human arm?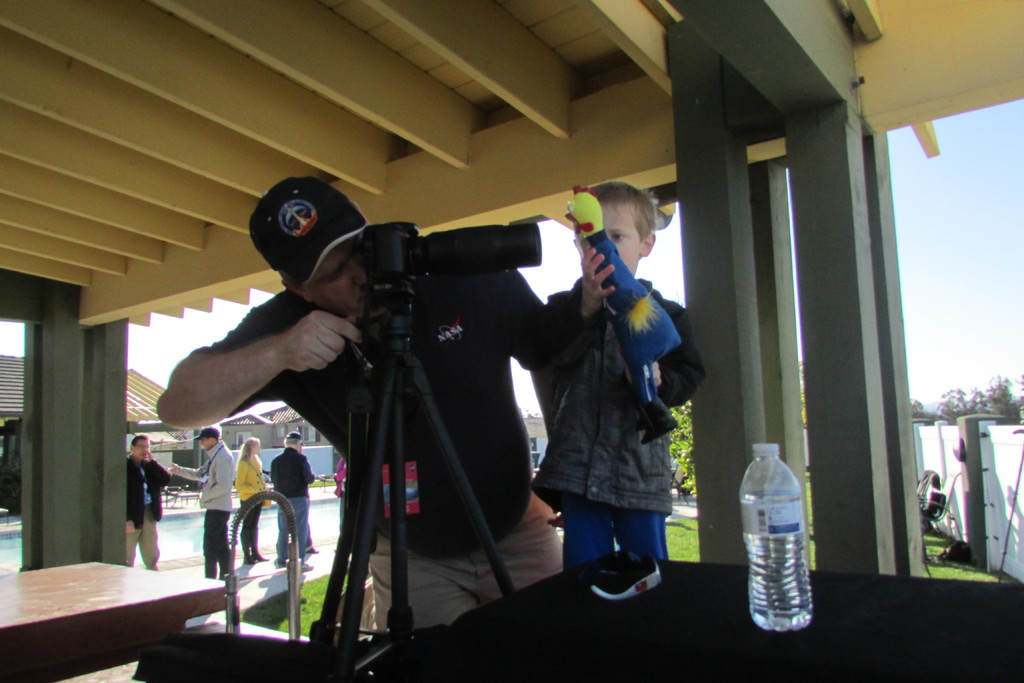
region(501, 263, 566, 529)
